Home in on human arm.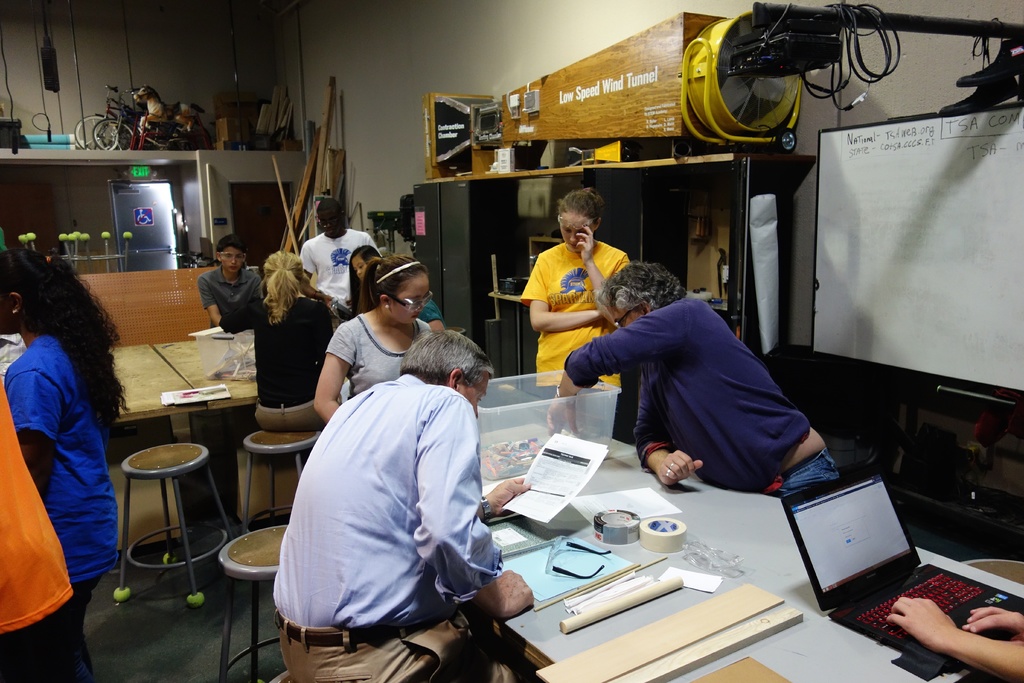
Homed in at [left=312, top=320, right=360, bottom=427].
